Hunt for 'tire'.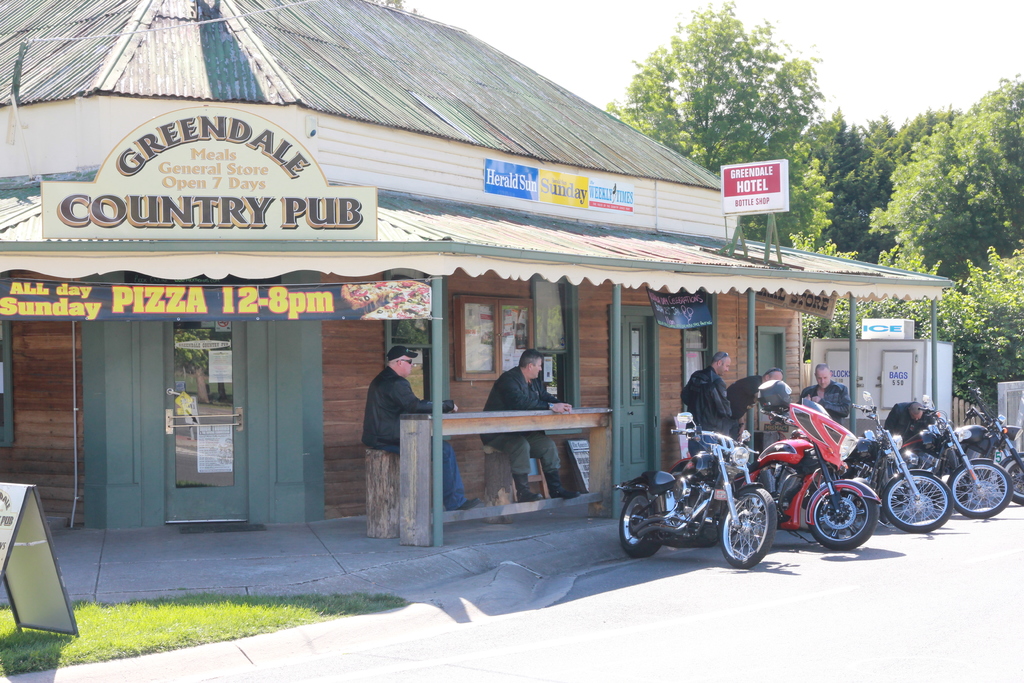
Hunted down at crop(619, 488, 669, 554).
